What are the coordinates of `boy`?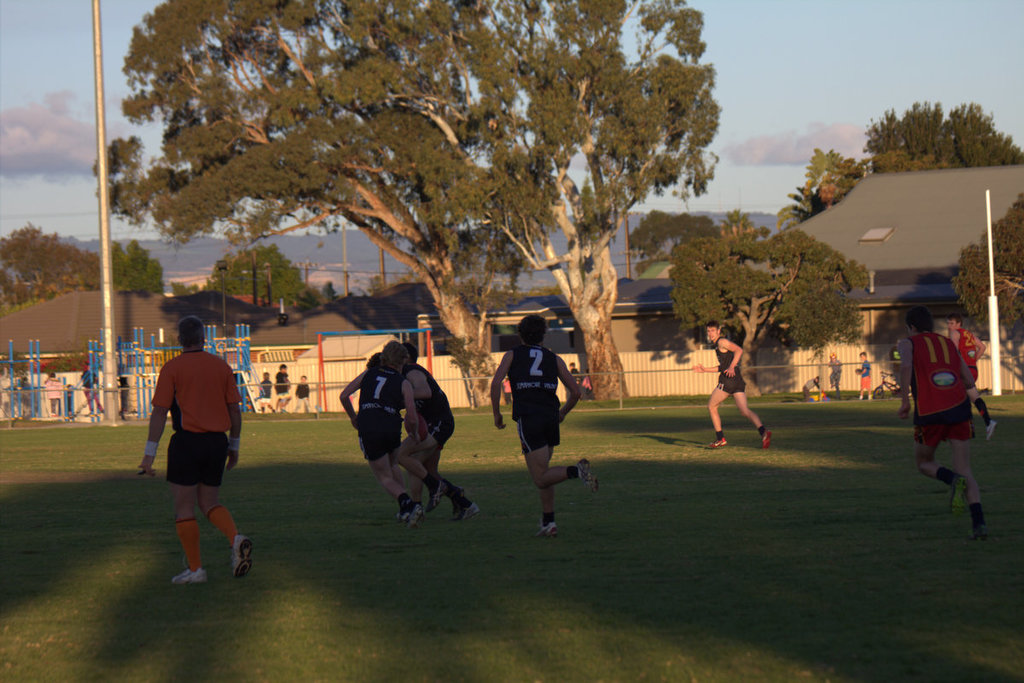
340, 340, 415, 516.
